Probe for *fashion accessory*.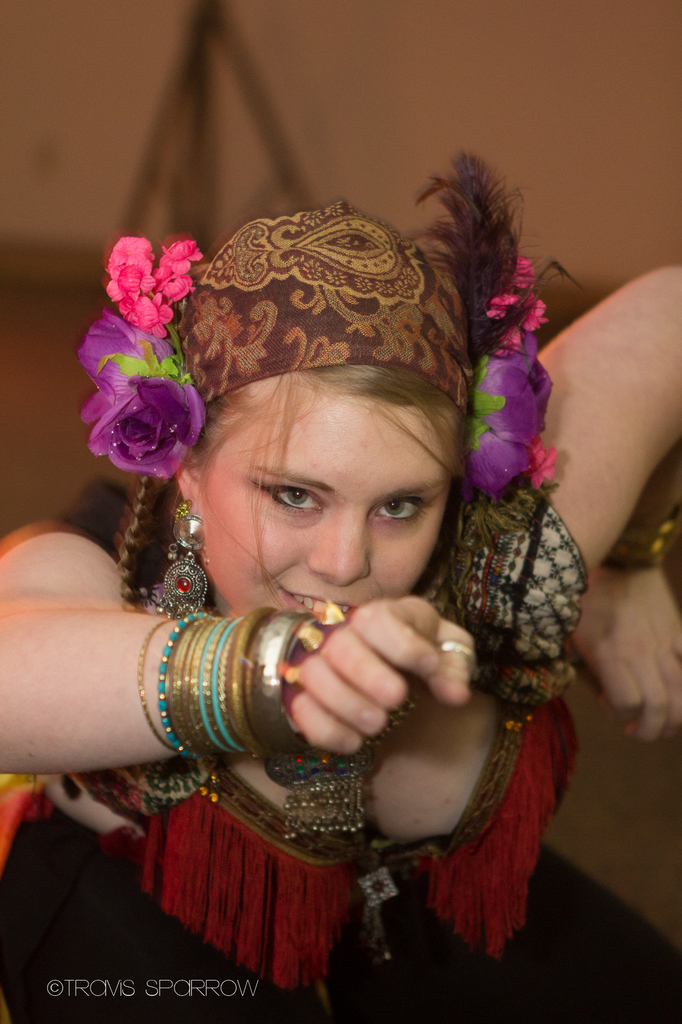
Probe result: <bbox>440, 640, 468, 668</bbox>.
